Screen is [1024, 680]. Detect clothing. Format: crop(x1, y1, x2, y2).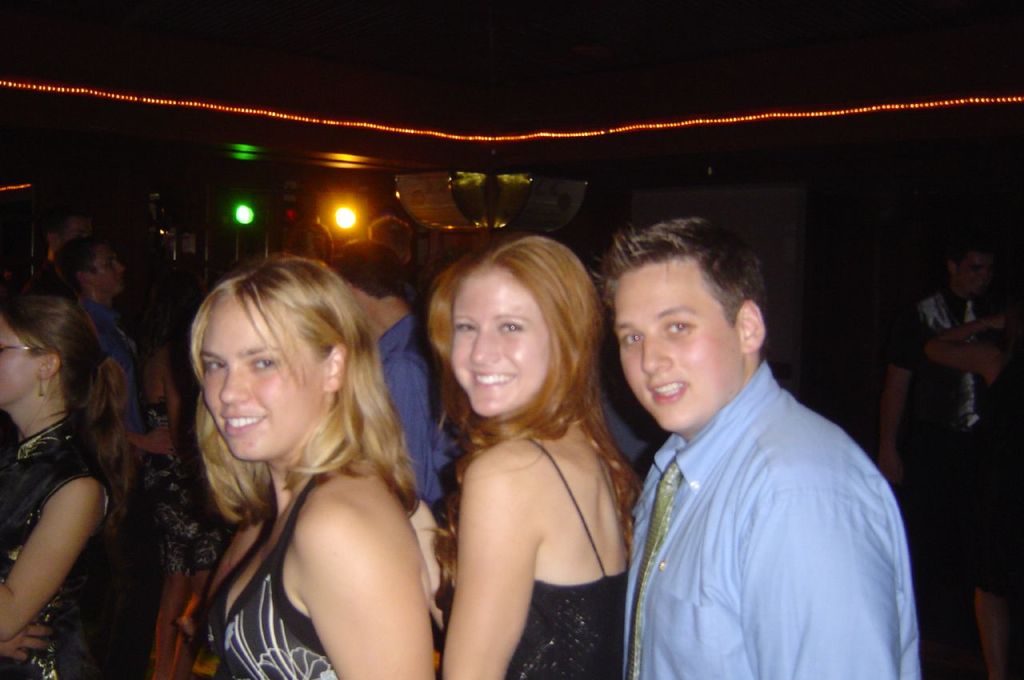
crop(204, 472, 444, 673).
